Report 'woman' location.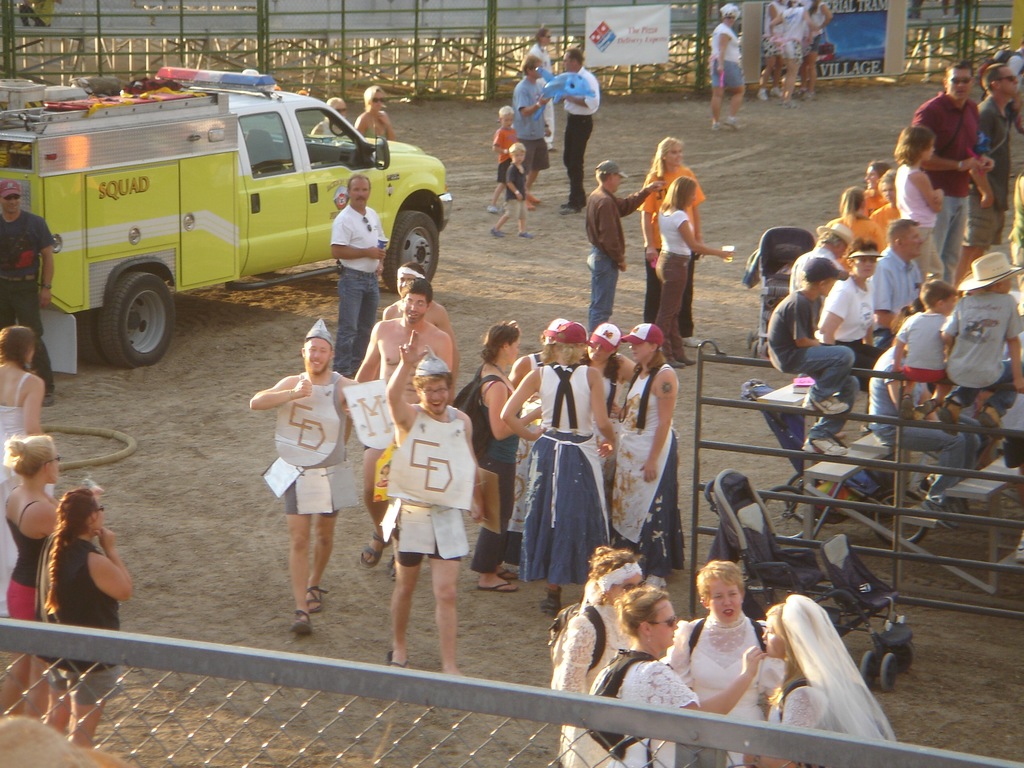
Report: (x1=778, y1=0, x2=814, y2=104).
